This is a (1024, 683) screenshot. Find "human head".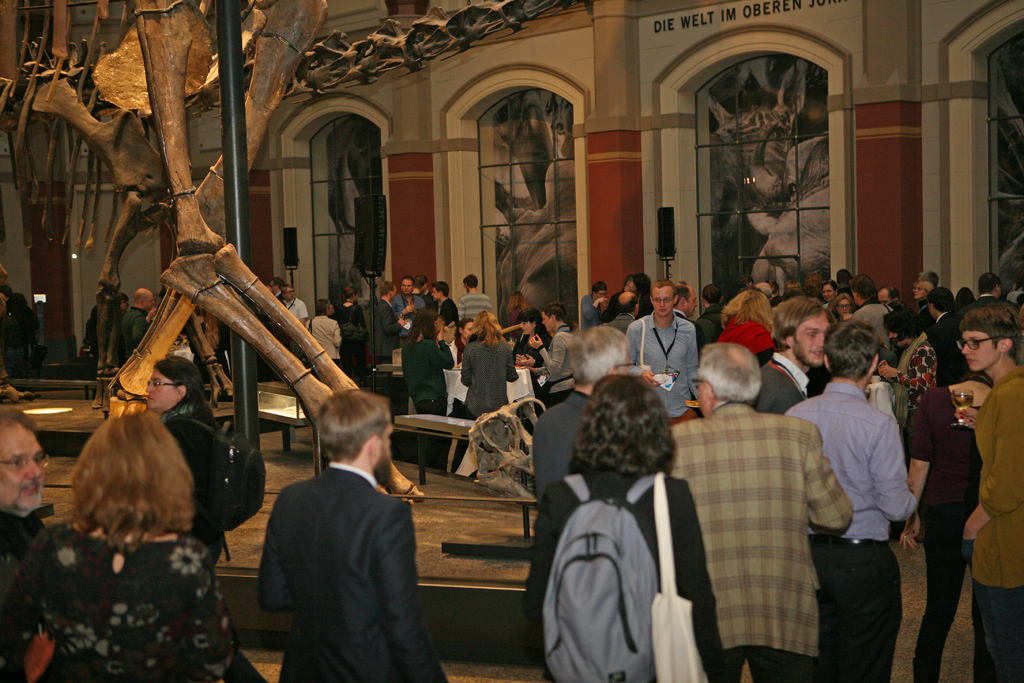
Bounding box: (left=694, top=341, right=761, bottom=420).
